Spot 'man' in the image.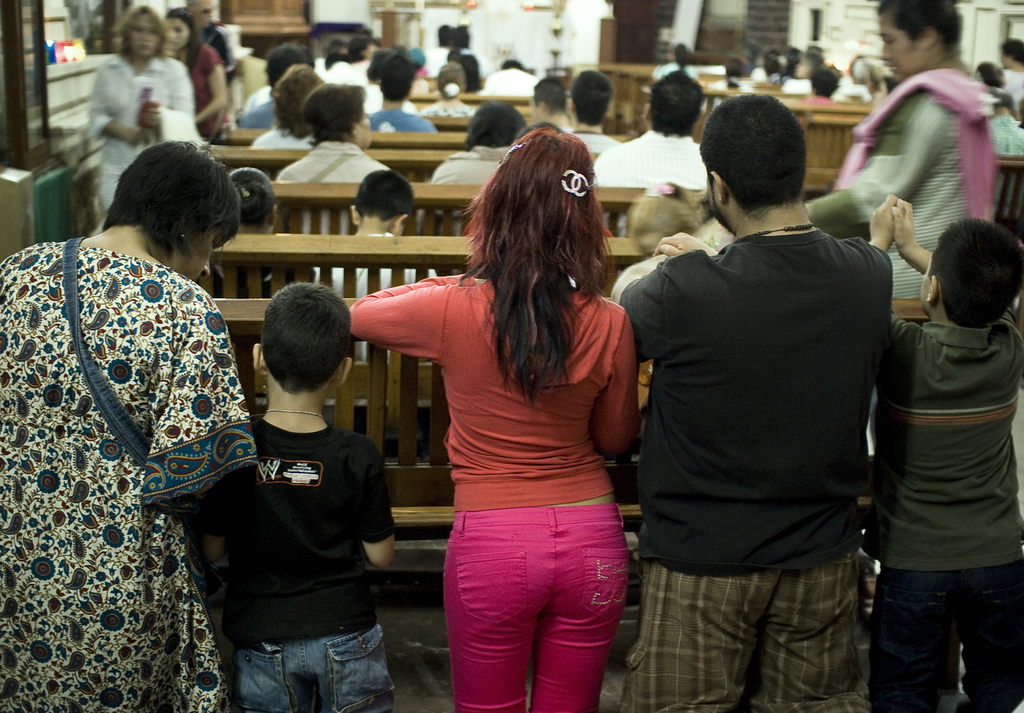
'man' found at rect(589, 73, 710, 243).
